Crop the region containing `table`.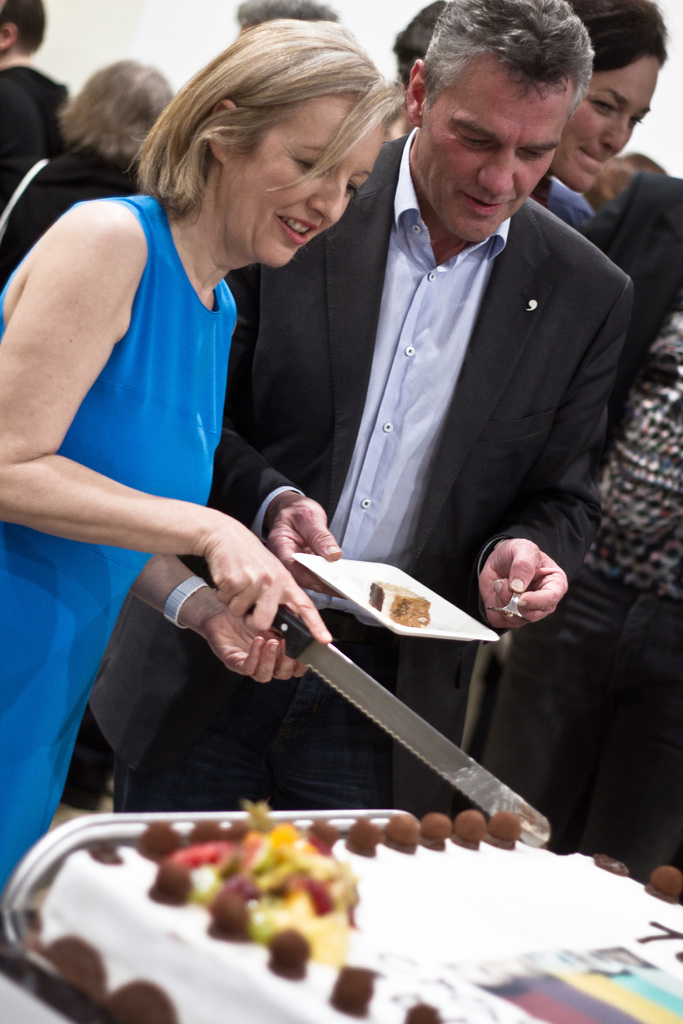
Crop region: [0,795,682,1023].
